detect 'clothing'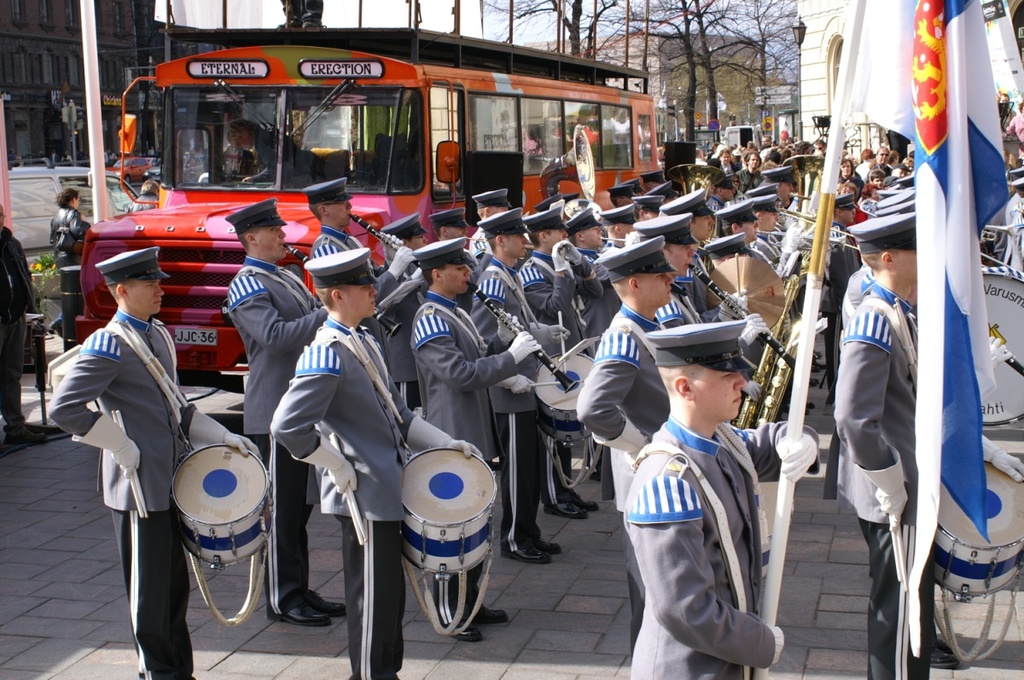
270/316/482/679
